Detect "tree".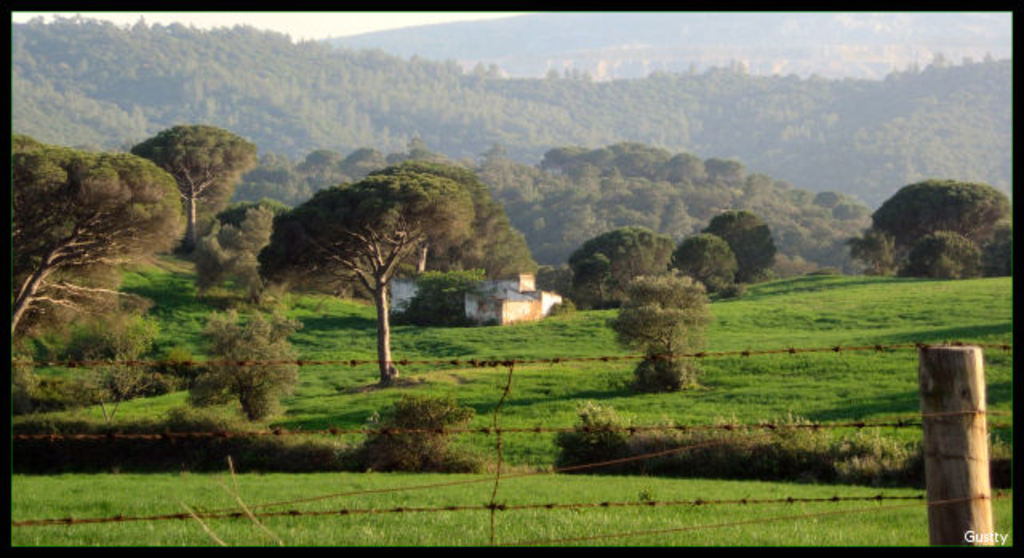
Detected at region(251, 171, 475, 393).
